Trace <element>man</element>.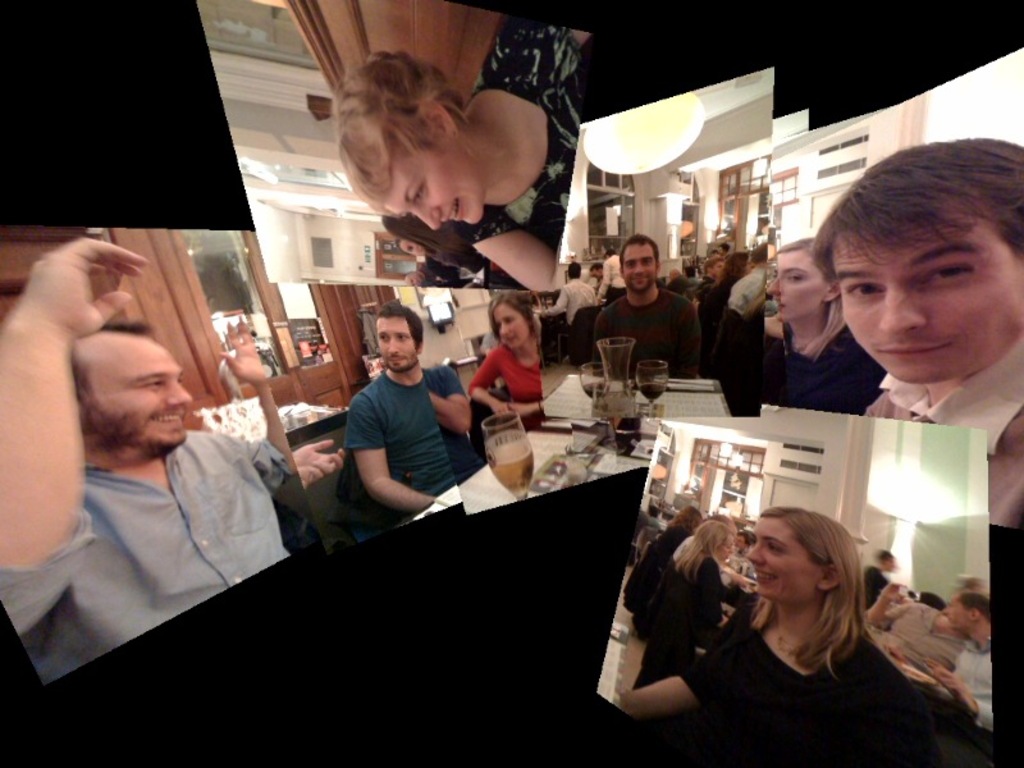
Traced to <box>0,233,326,692</box>.
